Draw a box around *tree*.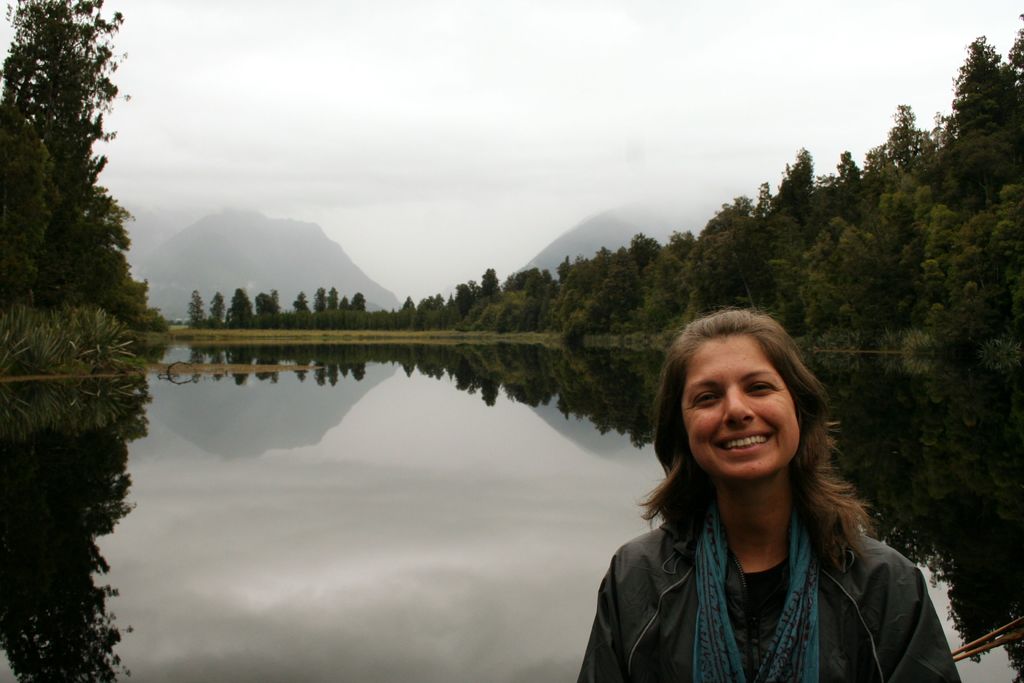
314 286 325 315.
